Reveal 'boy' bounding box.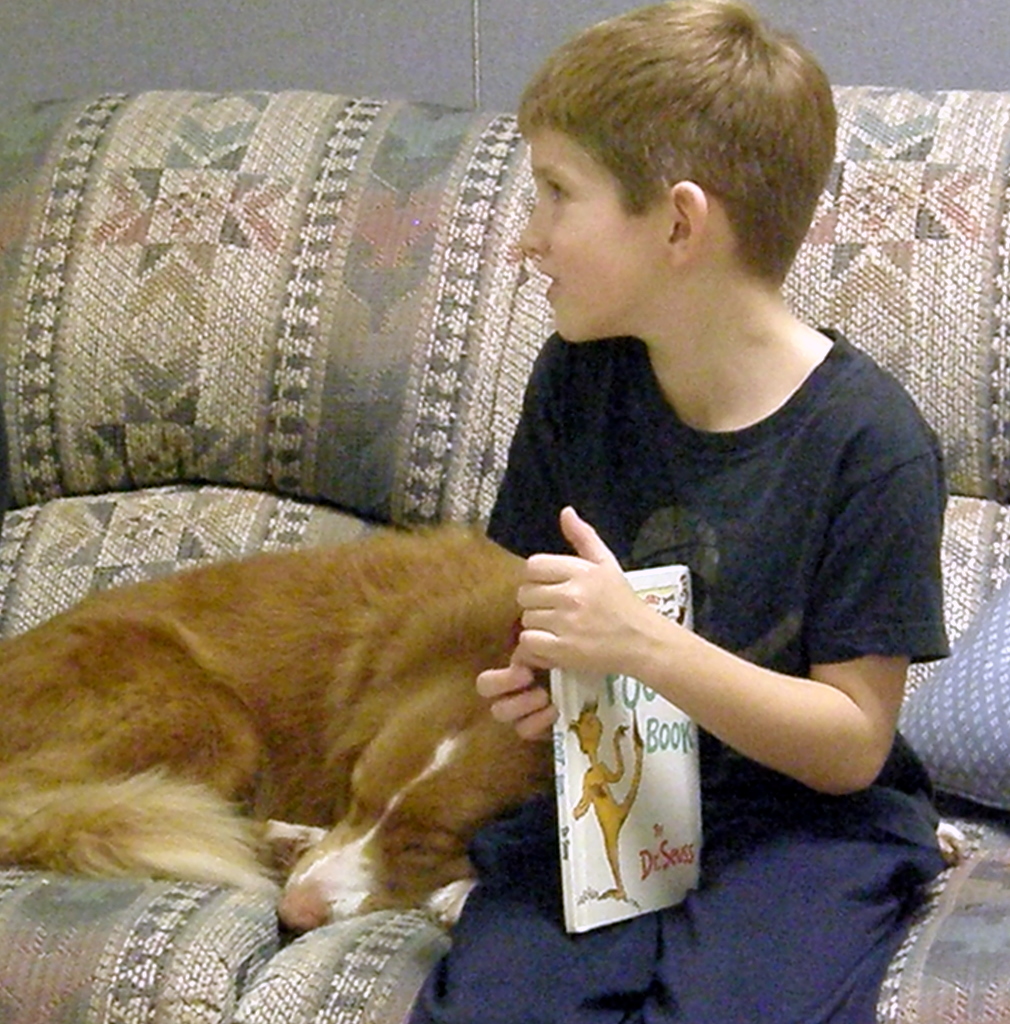
Revealed: [left=435, top=7, right=934, bottom=963].
